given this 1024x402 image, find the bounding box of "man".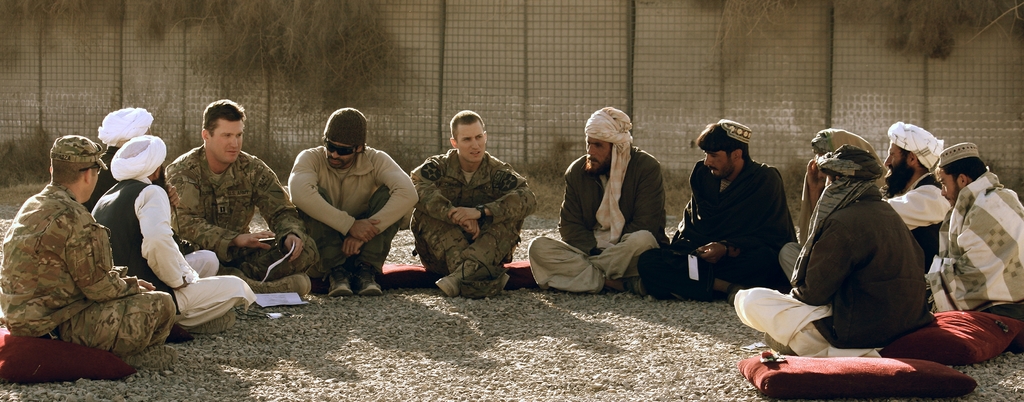
(529,110,665,291).
